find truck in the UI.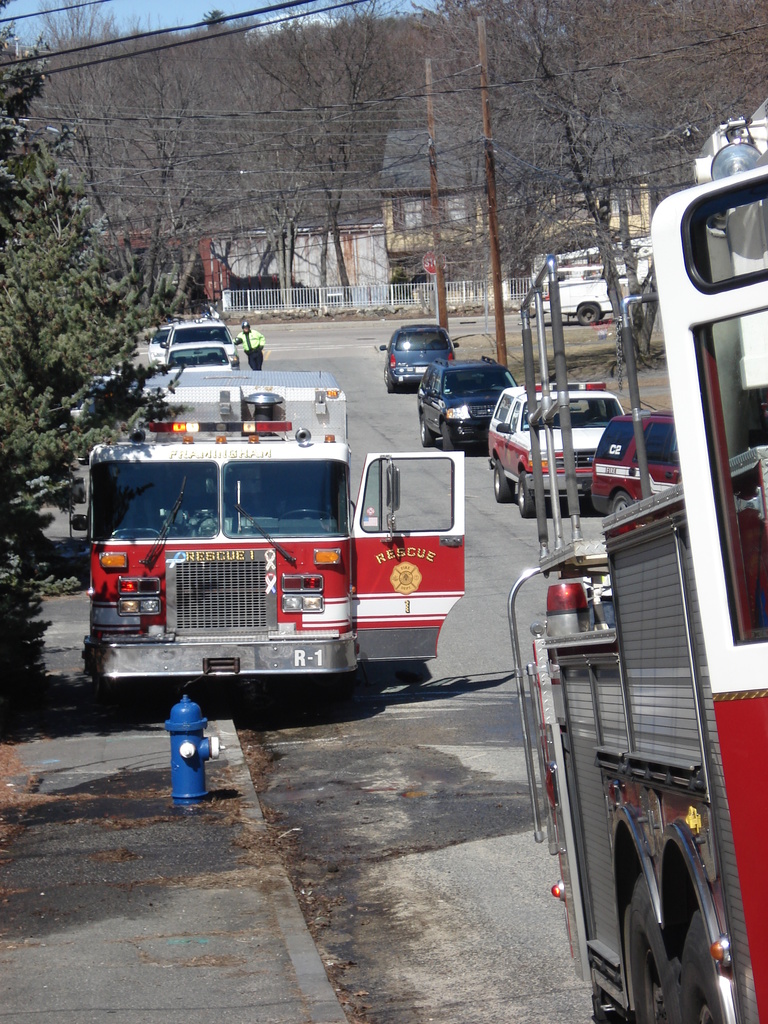
UI element at [504, 111, 767, 1020].
